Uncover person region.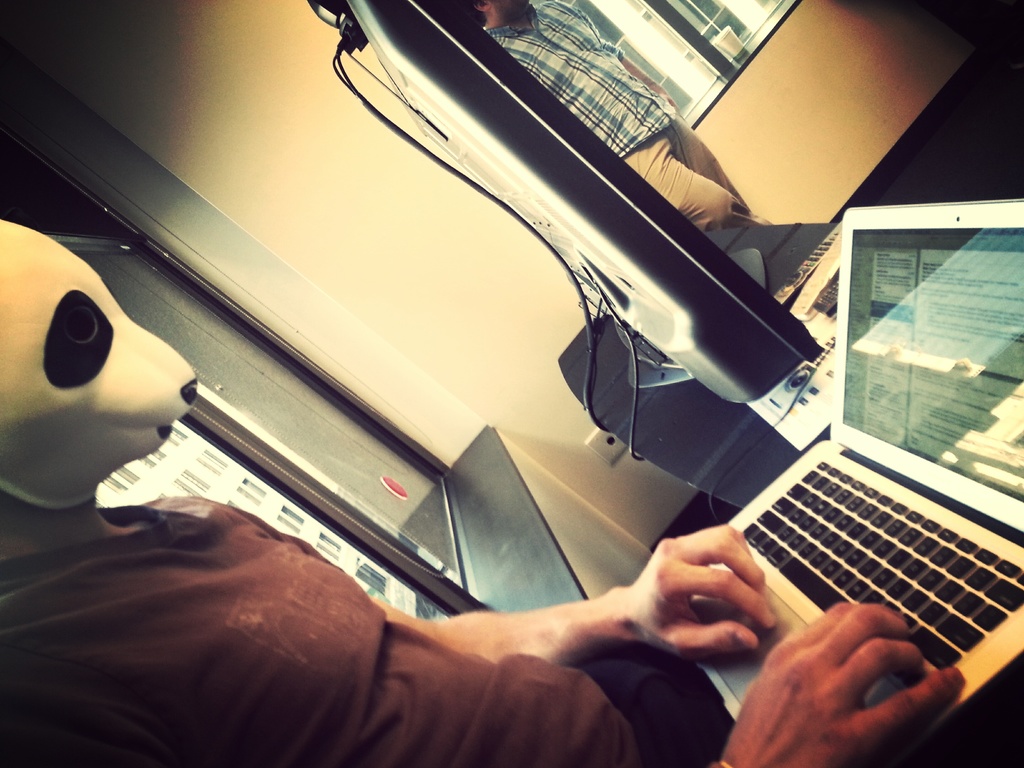
Uncovered: BBox(451, 0, 768, 286).
